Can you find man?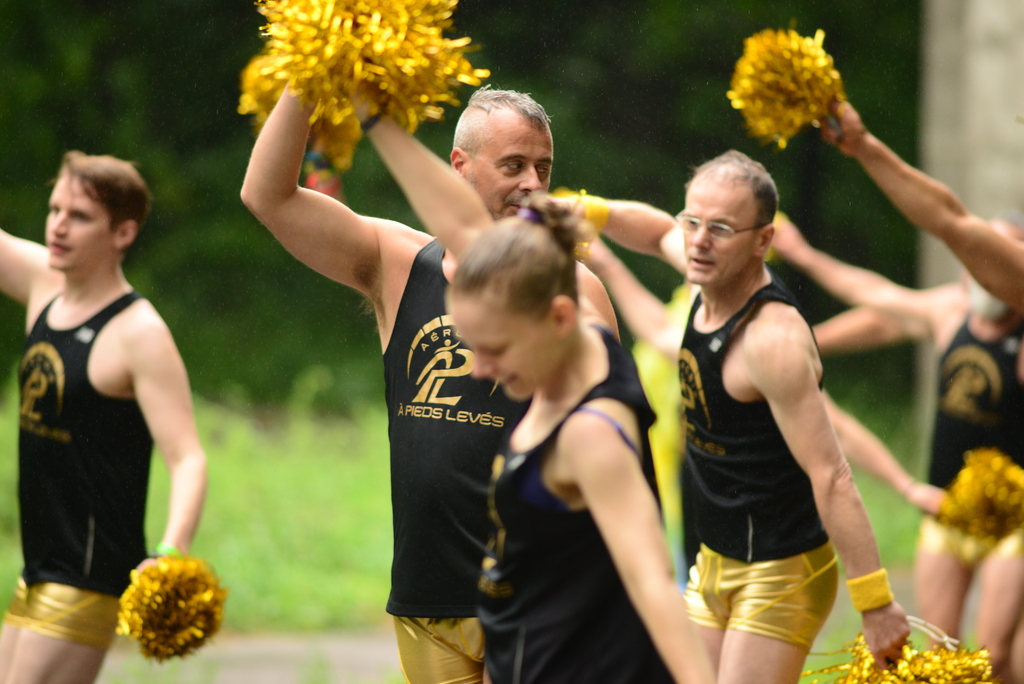
Yes, bounding box: <box>237,54,627,683</box>.
